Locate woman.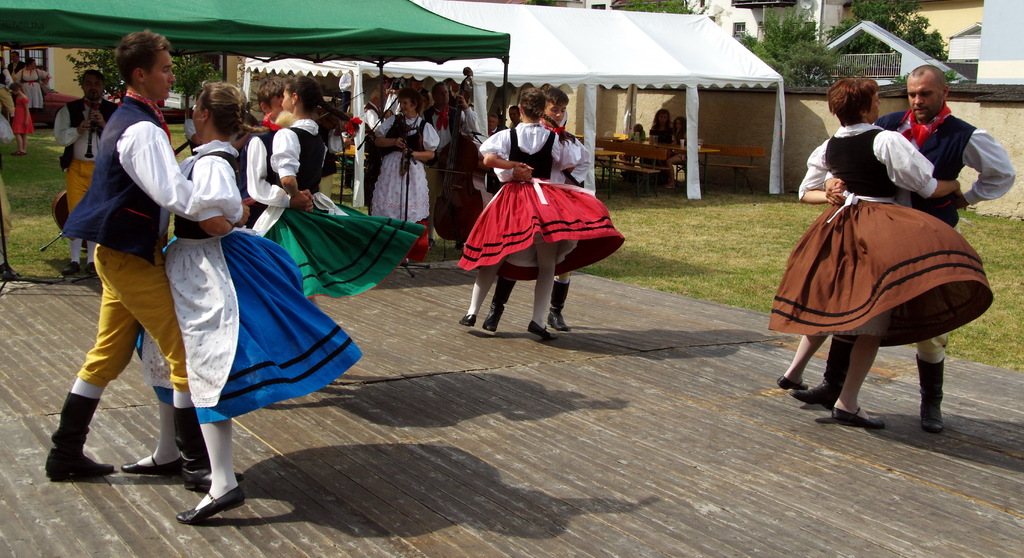
Bounding box: x1=457, y1=90, x2=627, y2=343.
